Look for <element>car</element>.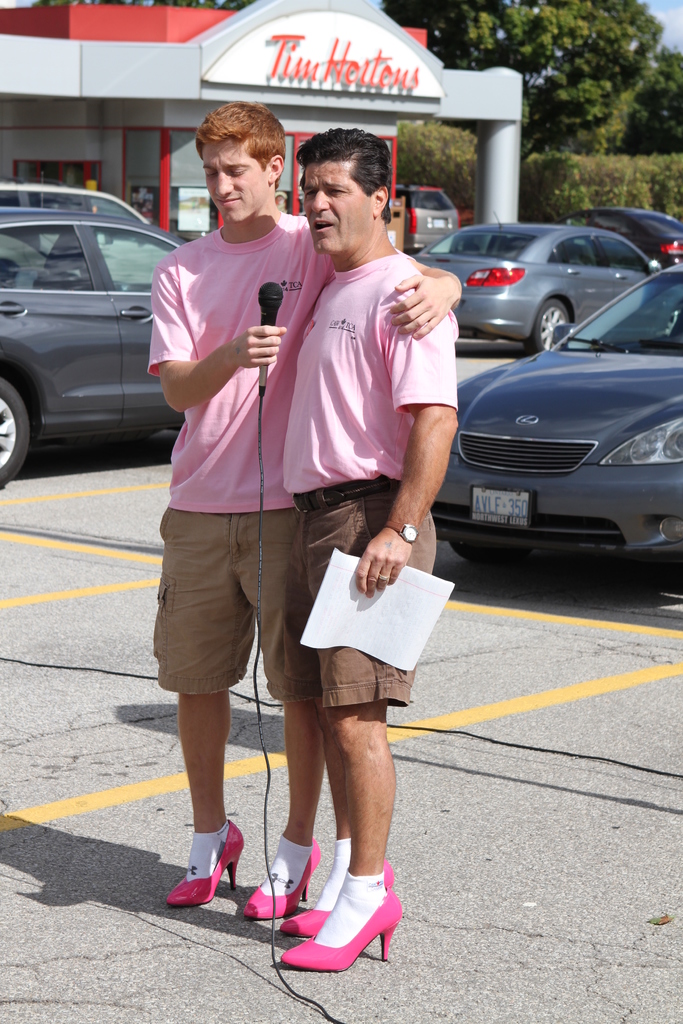
Found: crop(555, 199, 682, 259).
